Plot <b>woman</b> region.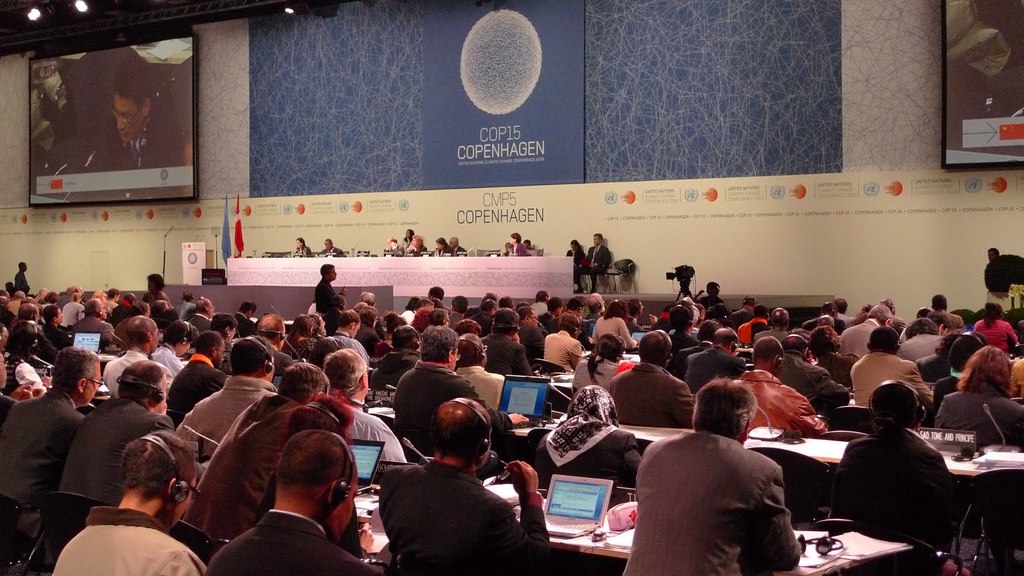
Plotted at [x1=563, y1=239, x2=585, y2=292].
